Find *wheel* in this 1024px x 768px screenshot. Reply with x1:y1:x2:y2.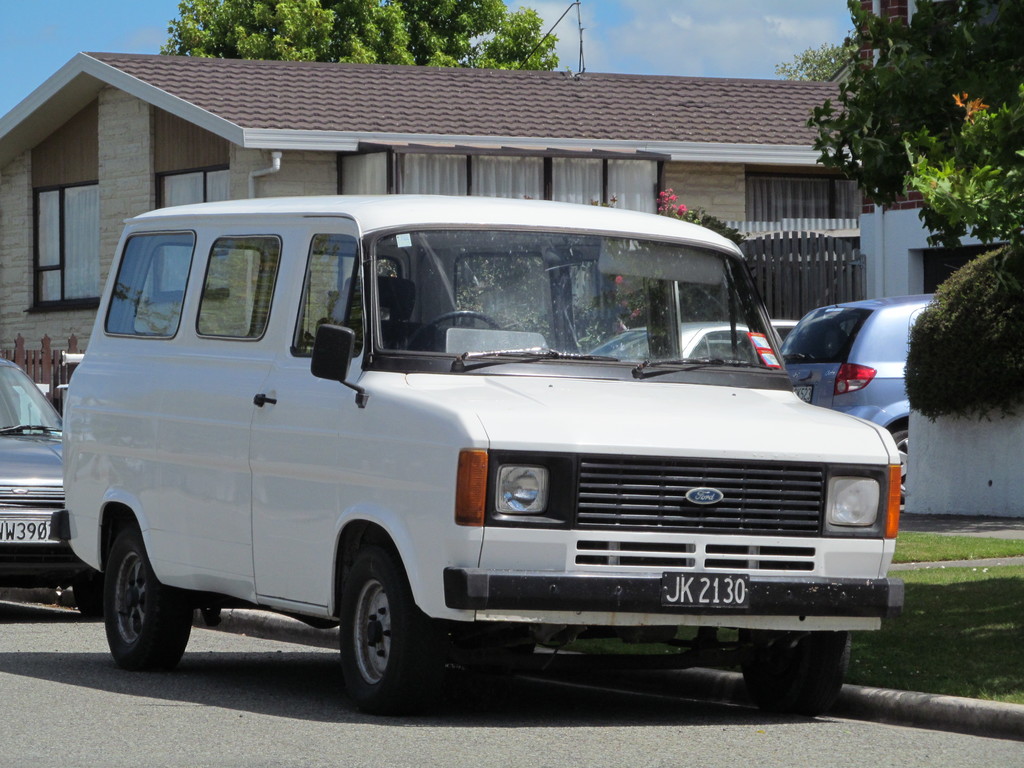
890:428:910:501.
